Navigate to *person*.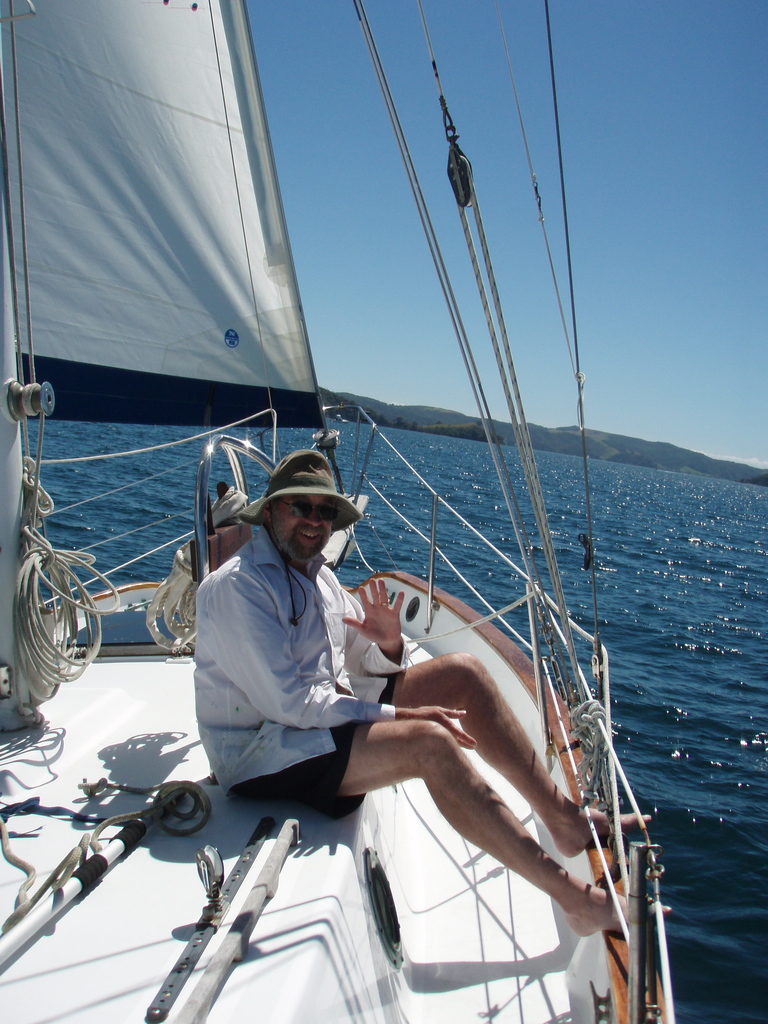
Navigation target: {"left": 182, "top": 443, "right": 432, "bottom": 888}.
